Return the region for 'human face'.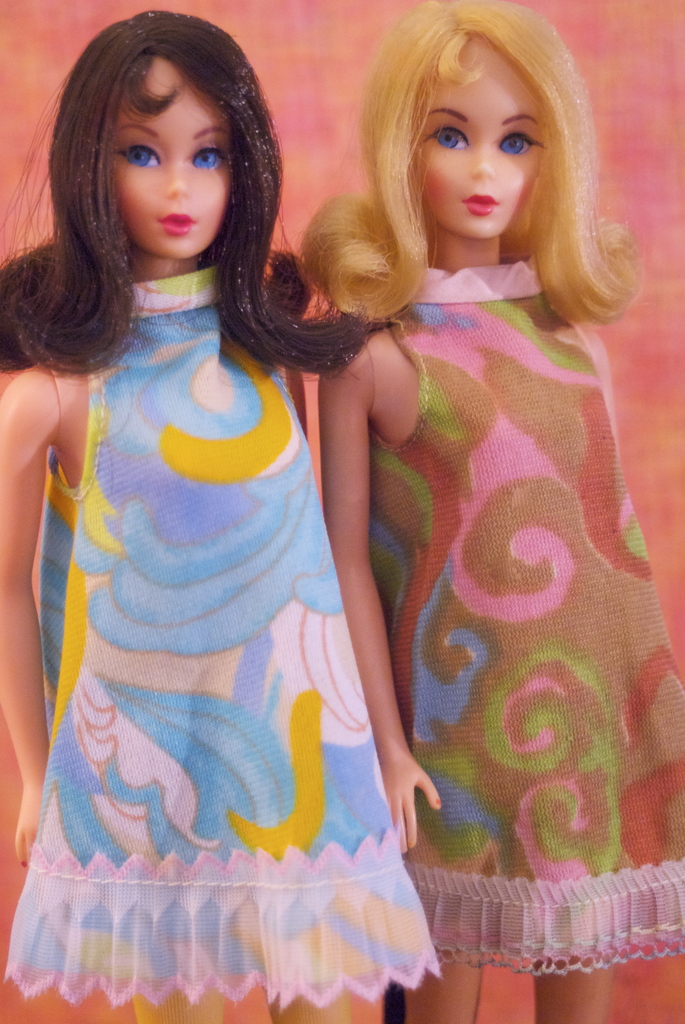
80 50 252 268.
